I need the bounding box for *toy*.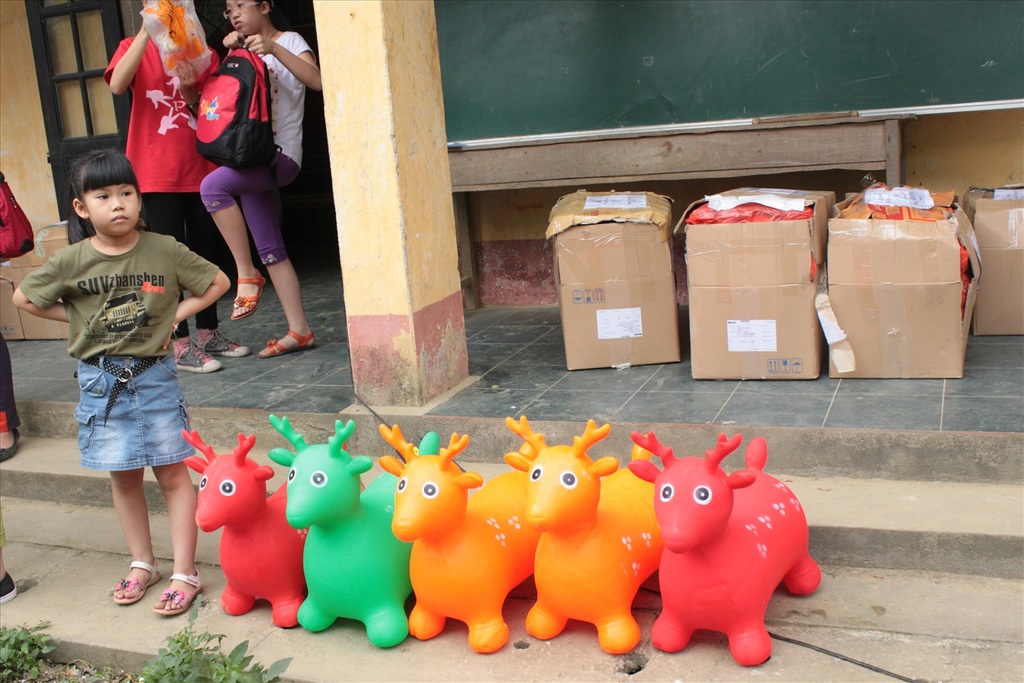
Here it is: [189,433,296,624].
